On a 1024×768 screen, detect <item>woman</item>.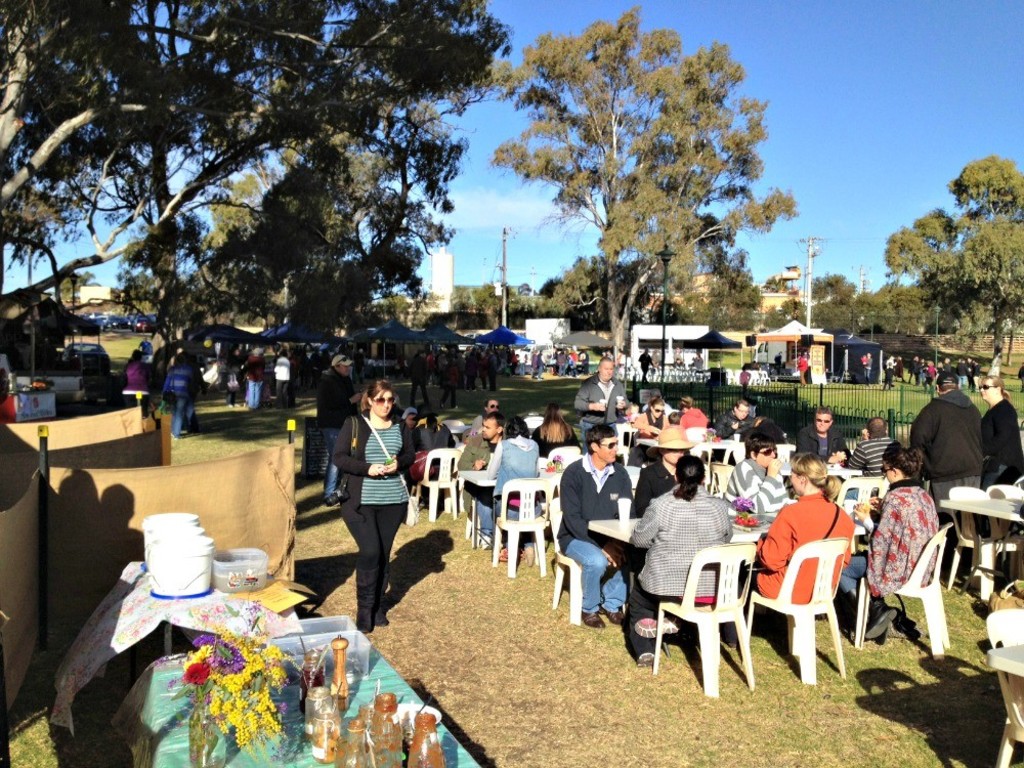
bbox=(628, 455, 732, 670).
